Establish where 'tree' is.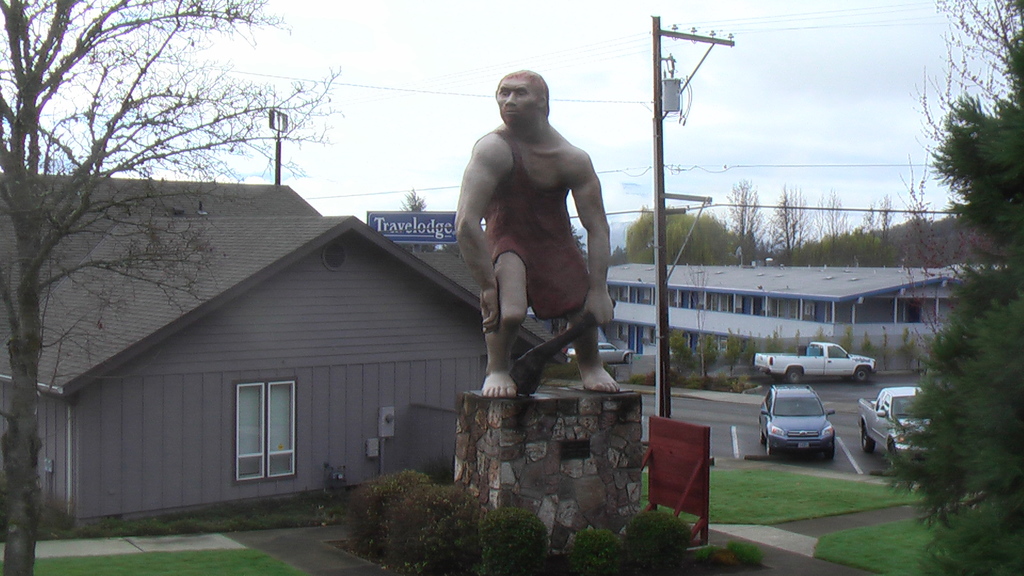
Established at [401,188,436,259].
